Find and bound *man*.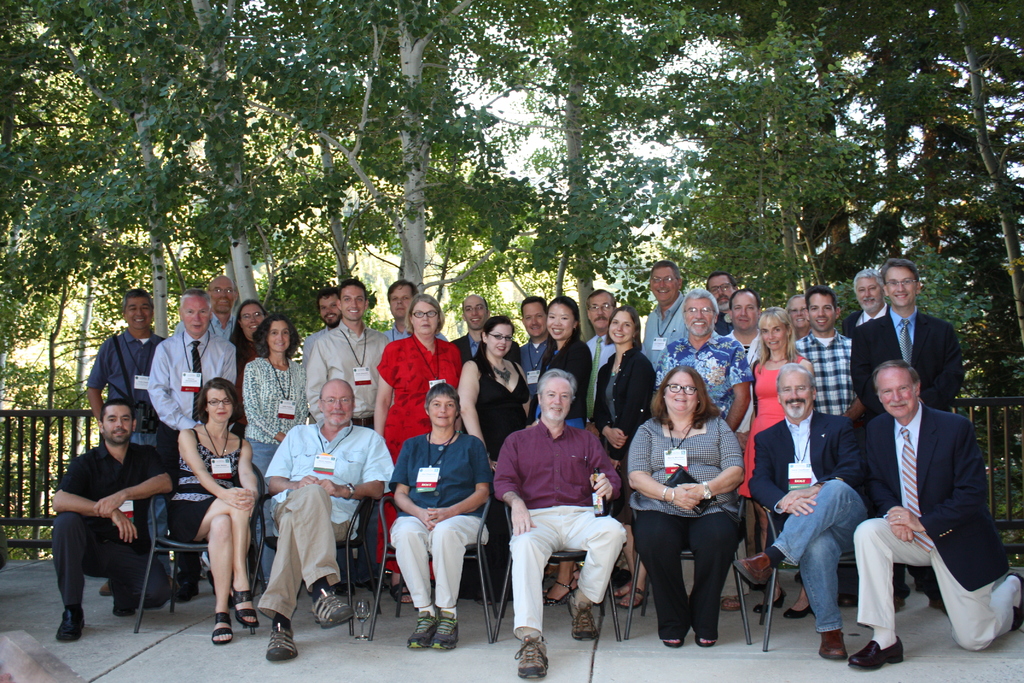
Bound: 582:288:640:420.
